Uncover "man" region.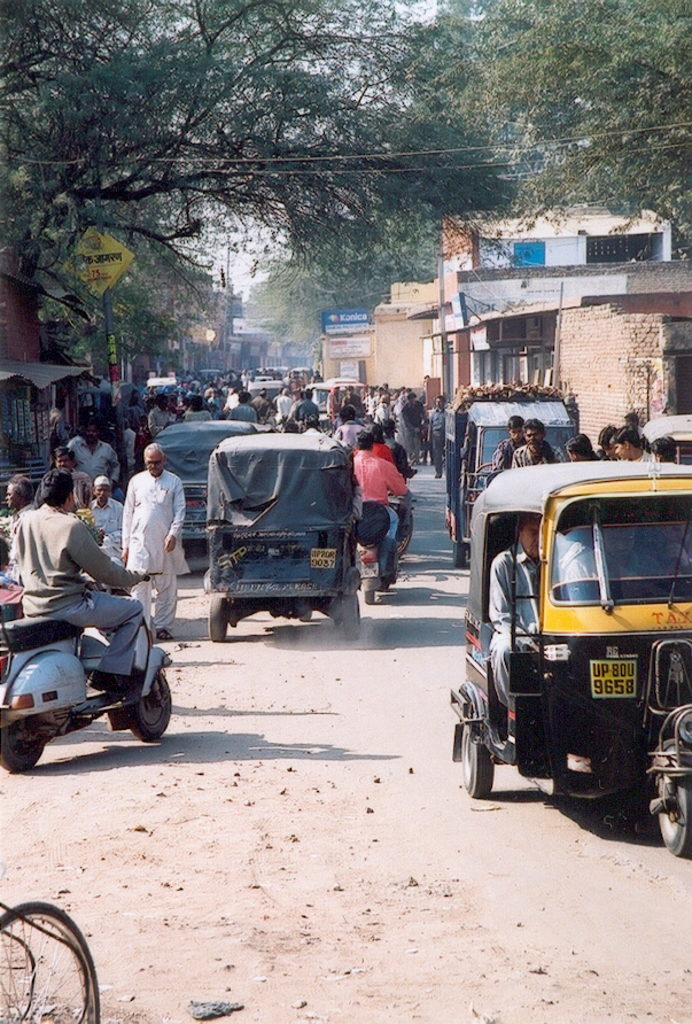
Uncovered: pyautogui.locateOnScreen(88, 475, 125, 556).
